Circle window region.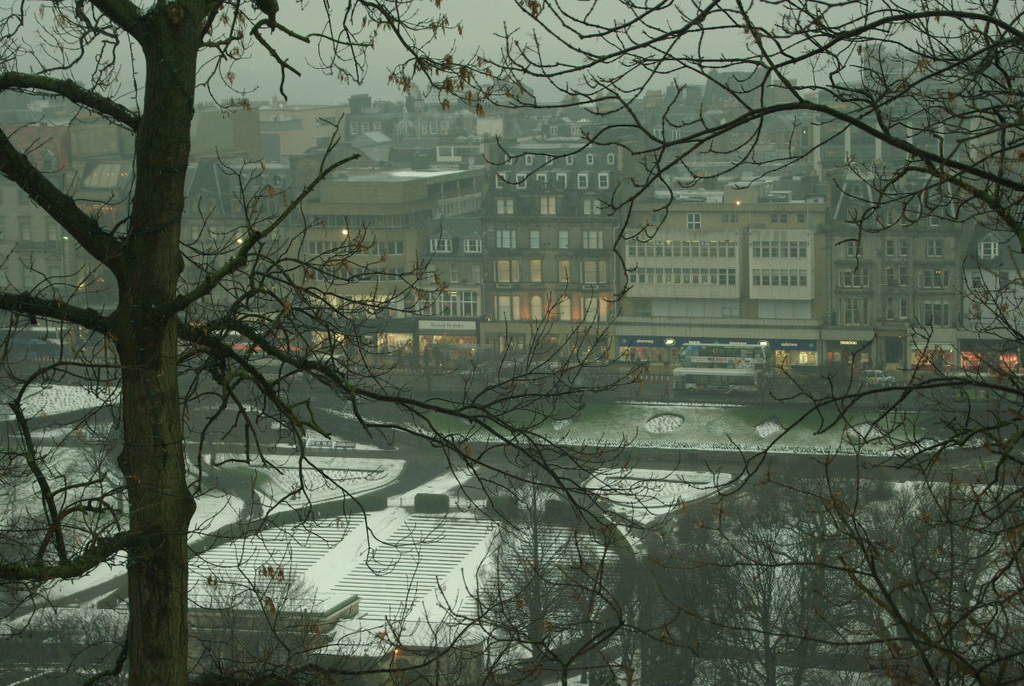
Region: x1=494 y1=174 x2=509 y2=191.
